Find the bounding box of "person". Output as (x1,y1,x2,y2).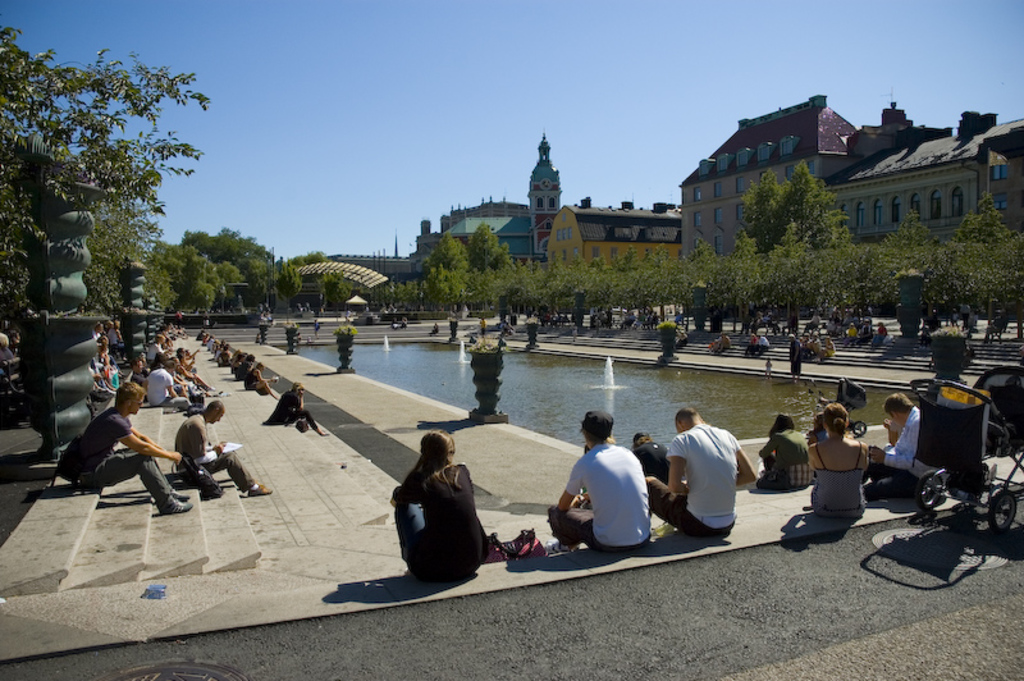
(808,333,818,358).
